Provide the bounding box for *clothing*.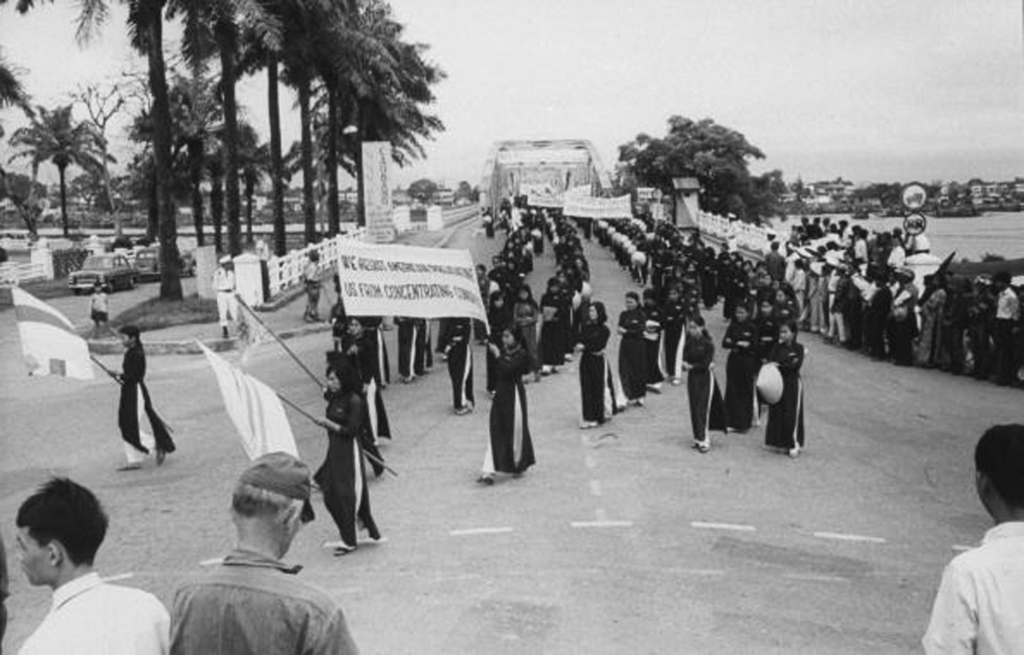
(756, 331, 806, 456).
